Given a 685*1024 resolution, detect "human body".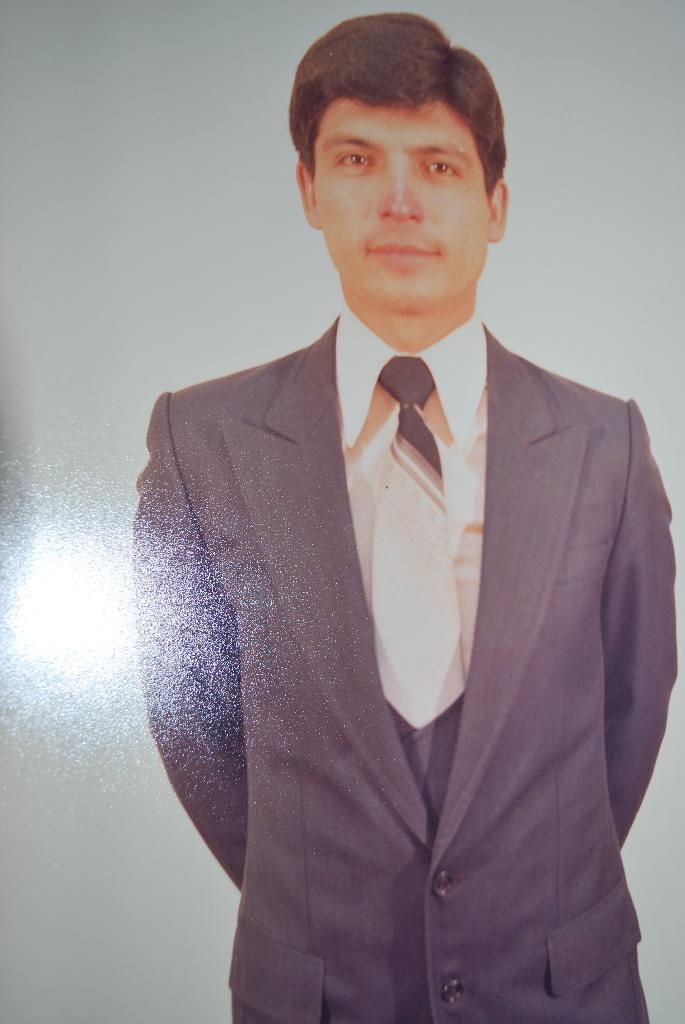
136/1/684/1022.
